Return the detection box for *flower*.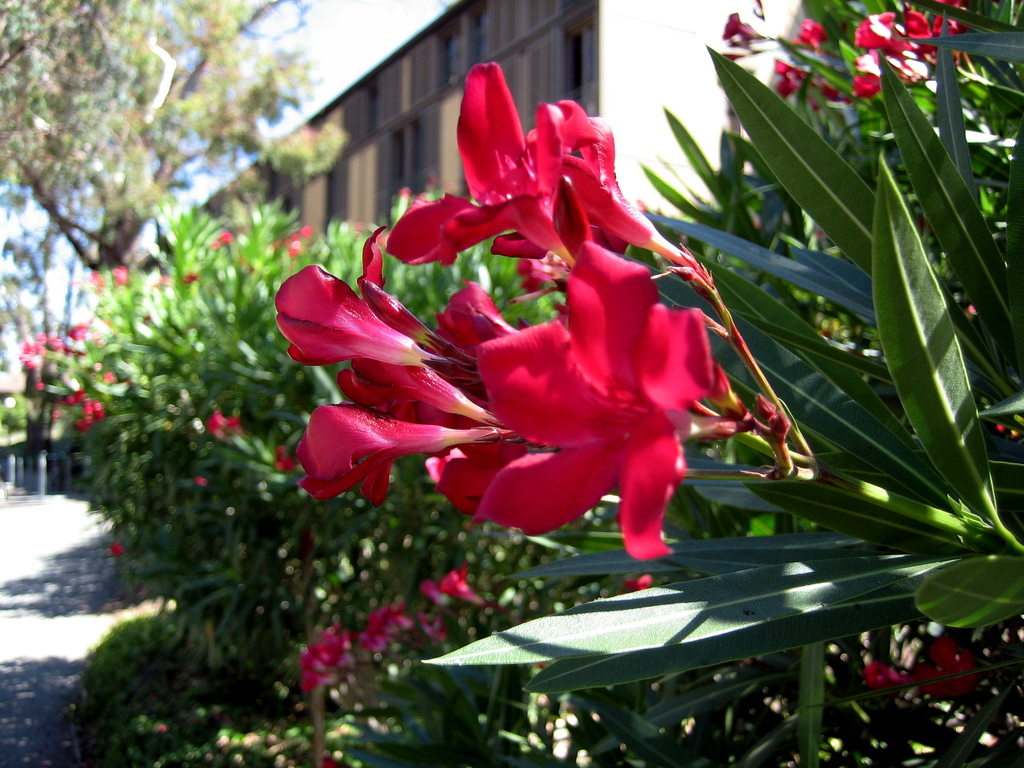
{"left": 204, "top": 410, "right": 225, "bottom": 442}.
